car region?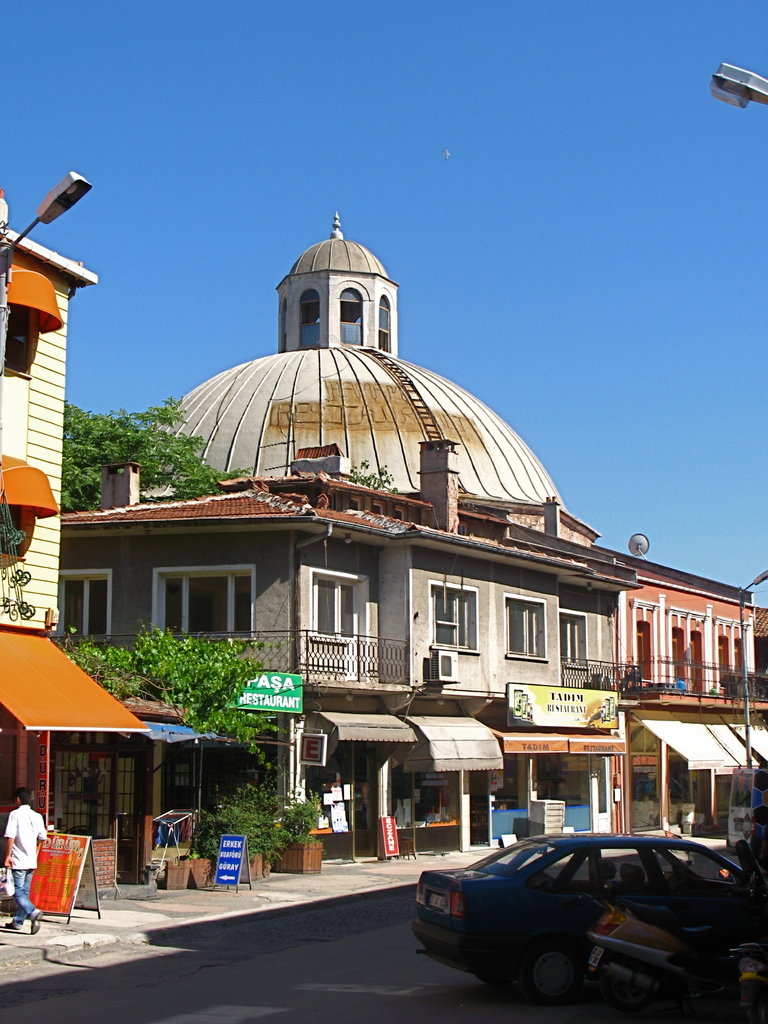
bbox=[404, 832, 767, 995]
